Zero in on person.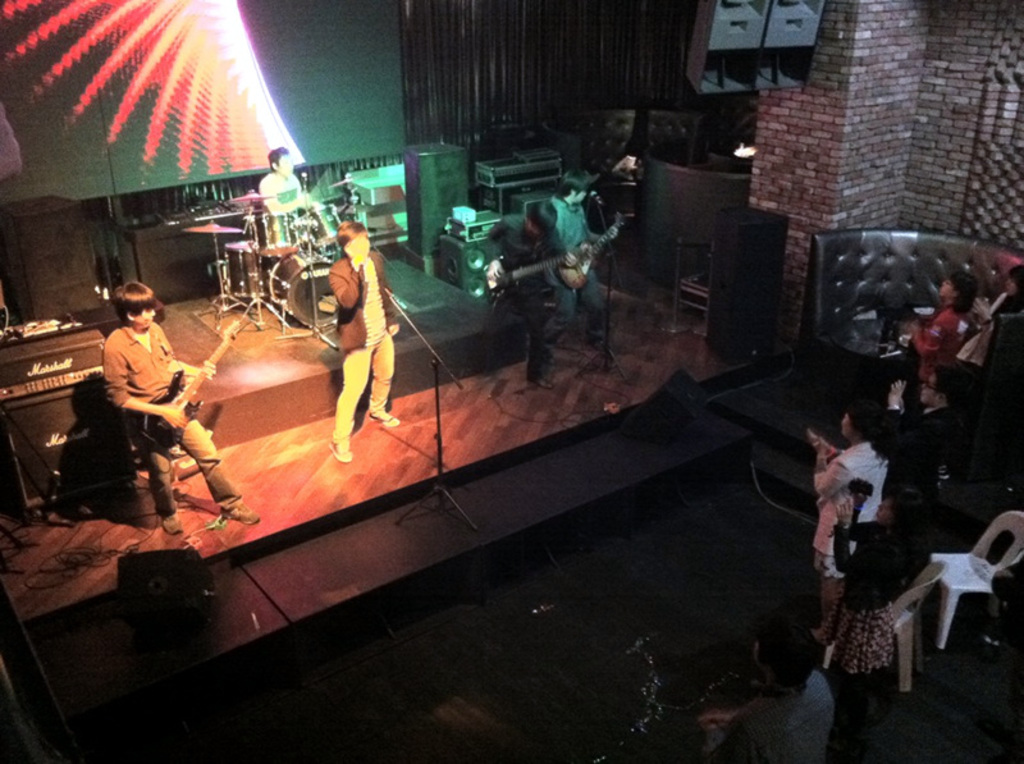
Zeroed in: [left=818, top=500, right=902, bottom=695].
